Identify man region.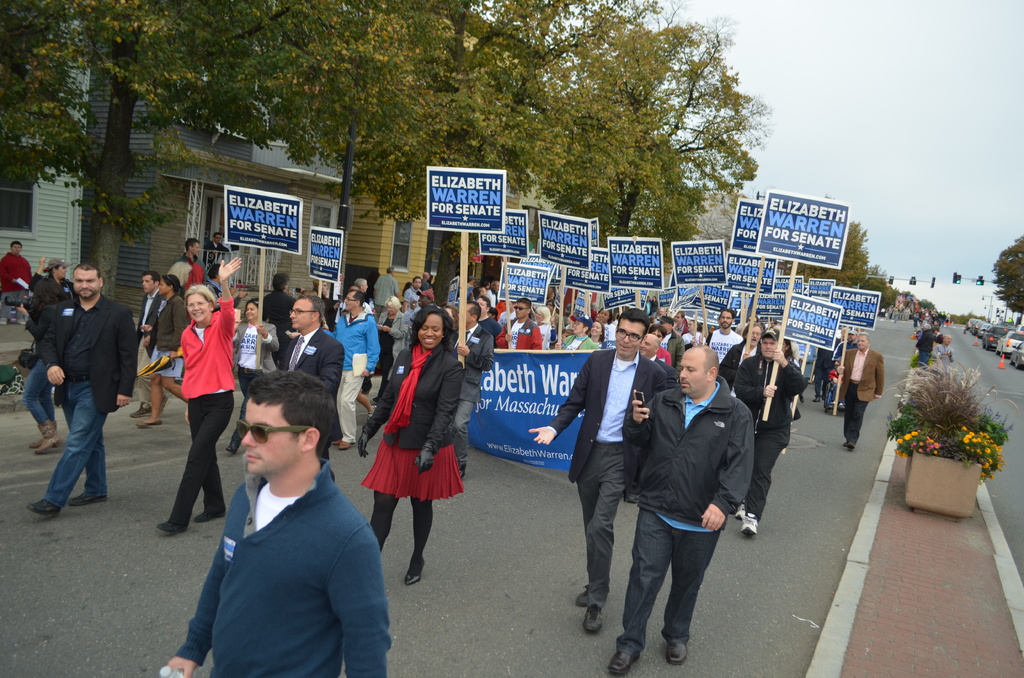
Region: {"x1": 168, "y1": 369, "x2": 388, "y2": 667}.
